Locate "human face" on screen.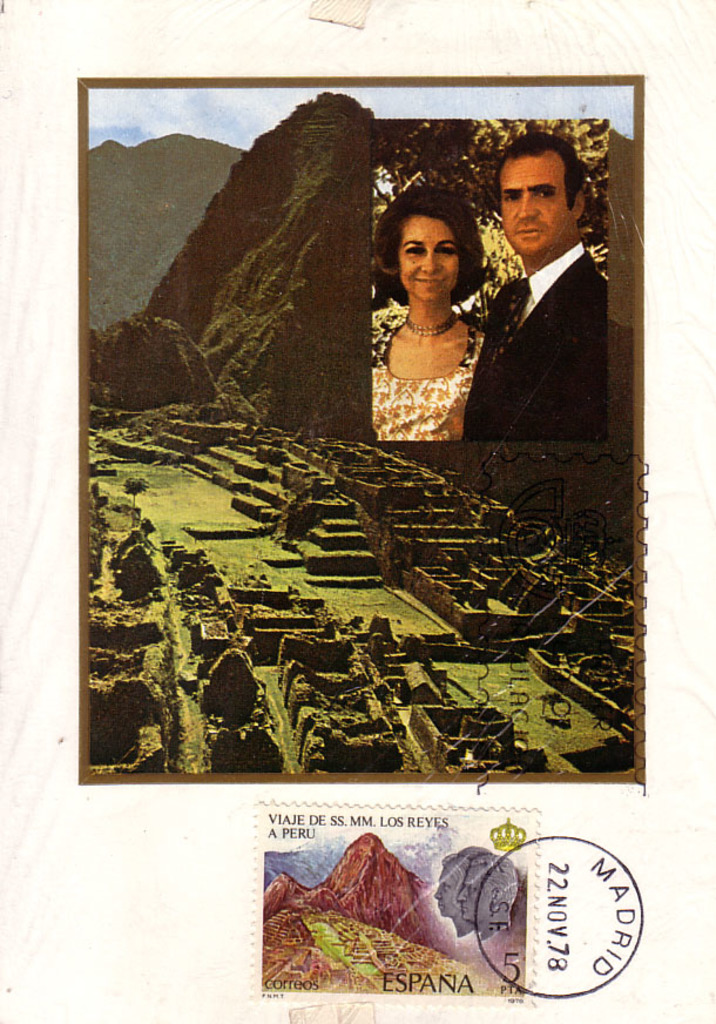
On screen at 500:154:568:256.
